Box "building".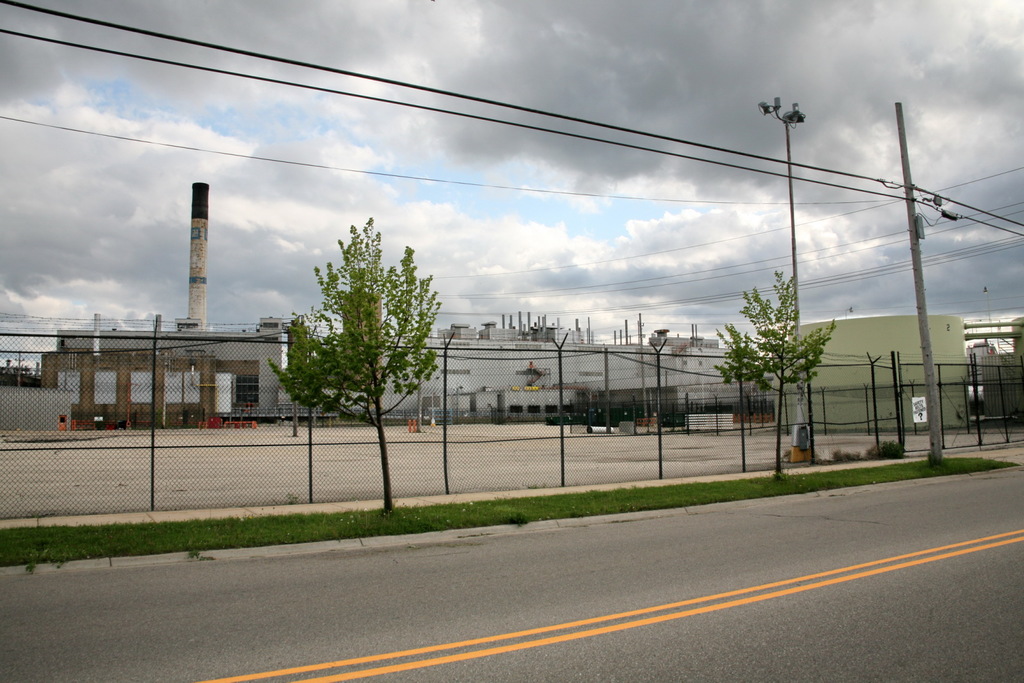
select_region(35, 312, 283, 426).
